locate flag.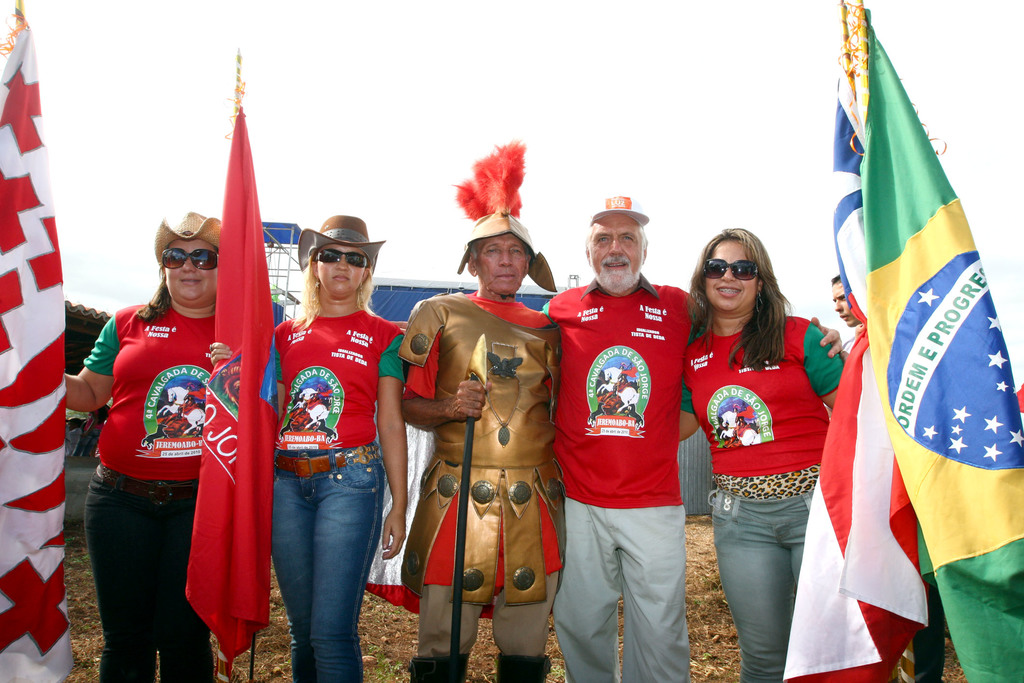
Bounding box: x1=855, y1=3, x2=1023, y2=682.
